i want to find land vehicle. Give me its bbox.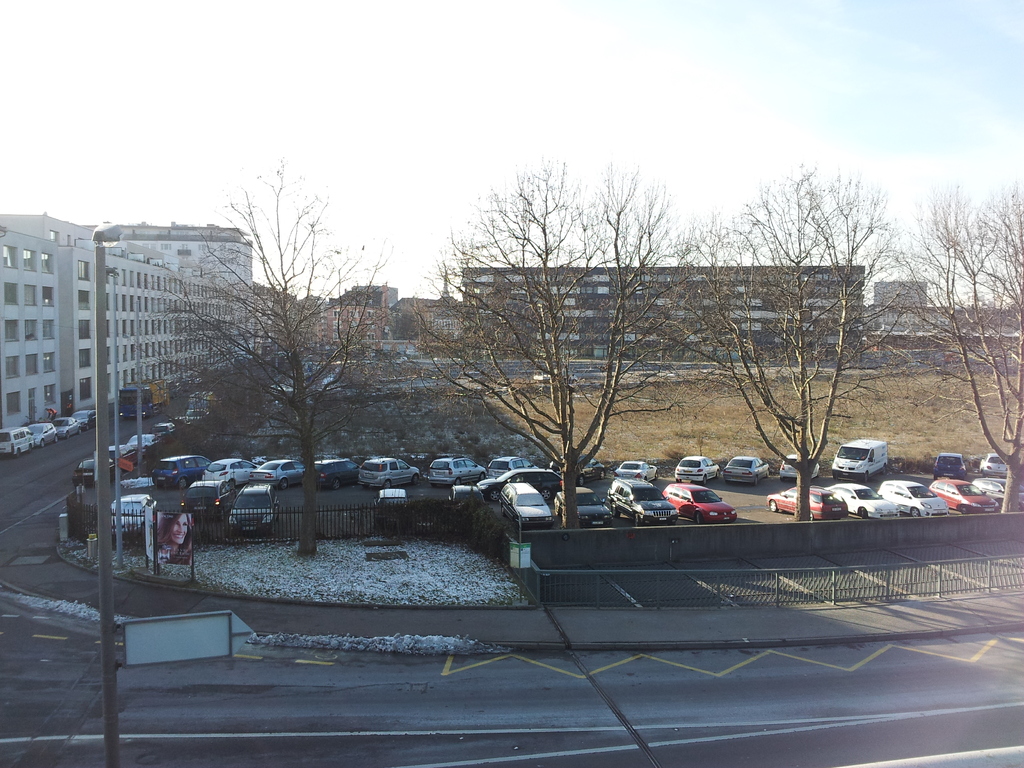
<box>0,424,33,457</box>.
